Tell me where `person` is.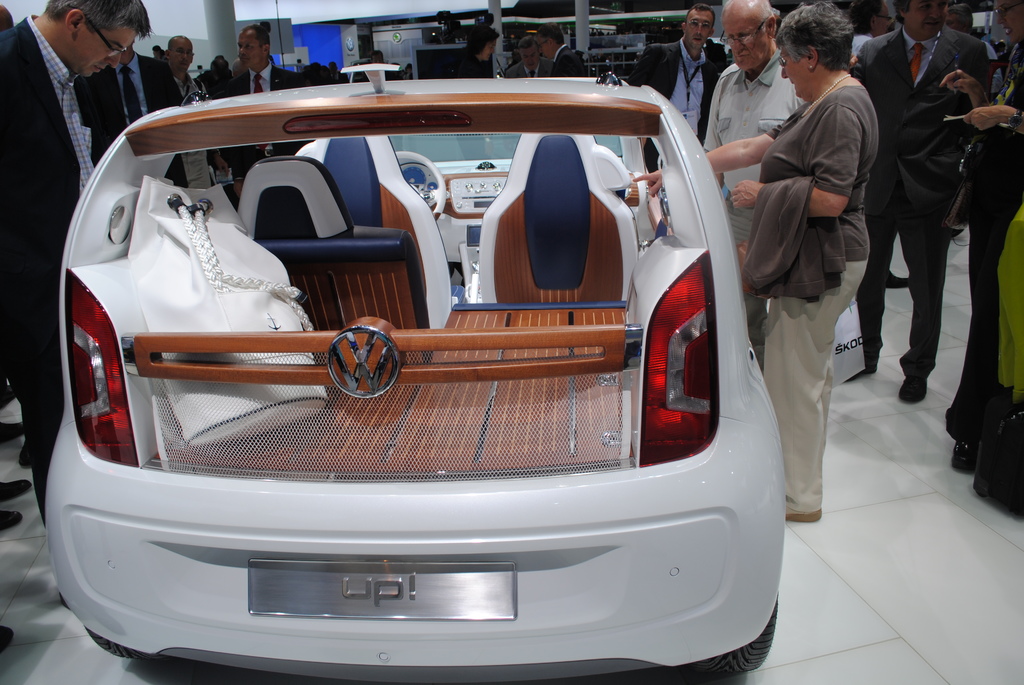
`person` is at bbox=(939, 3, 1012, 90).
